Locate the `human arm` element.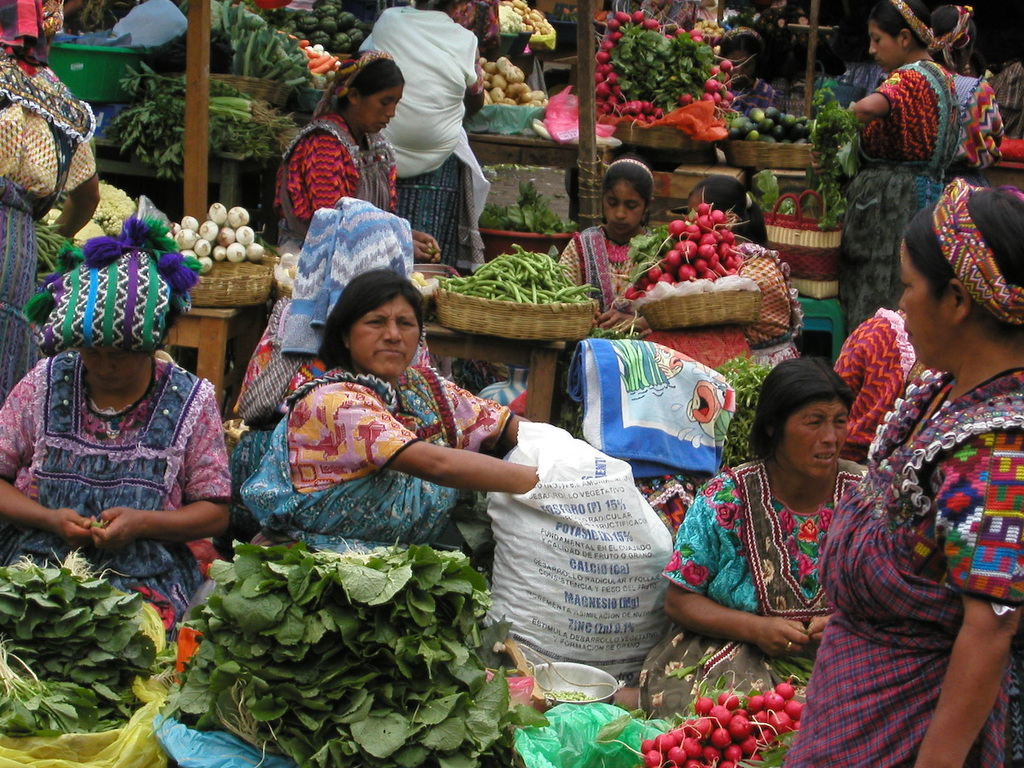
Element bbox: (x1=934, y1=429, x2=1023, y2=767).
